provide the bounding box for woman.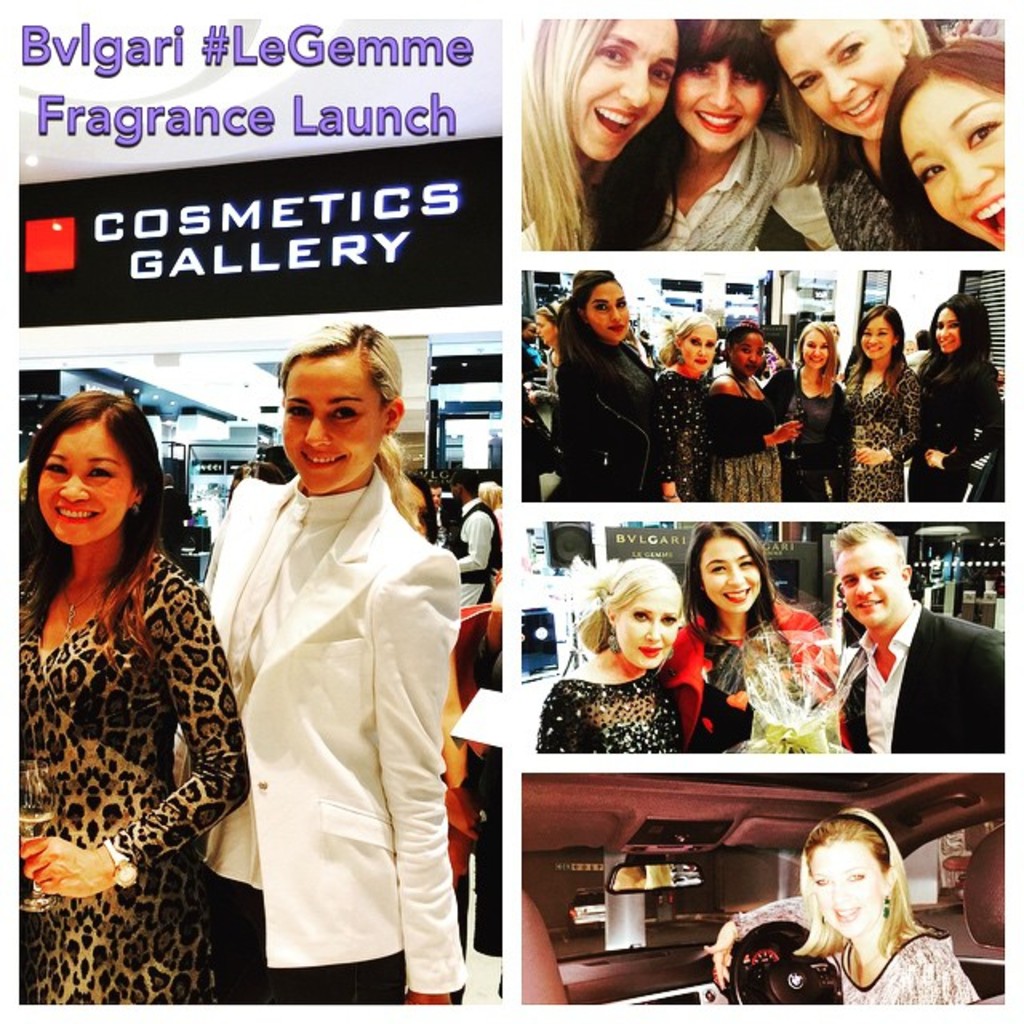
<bbox>0, 389, 277, 1023</bbox>.
